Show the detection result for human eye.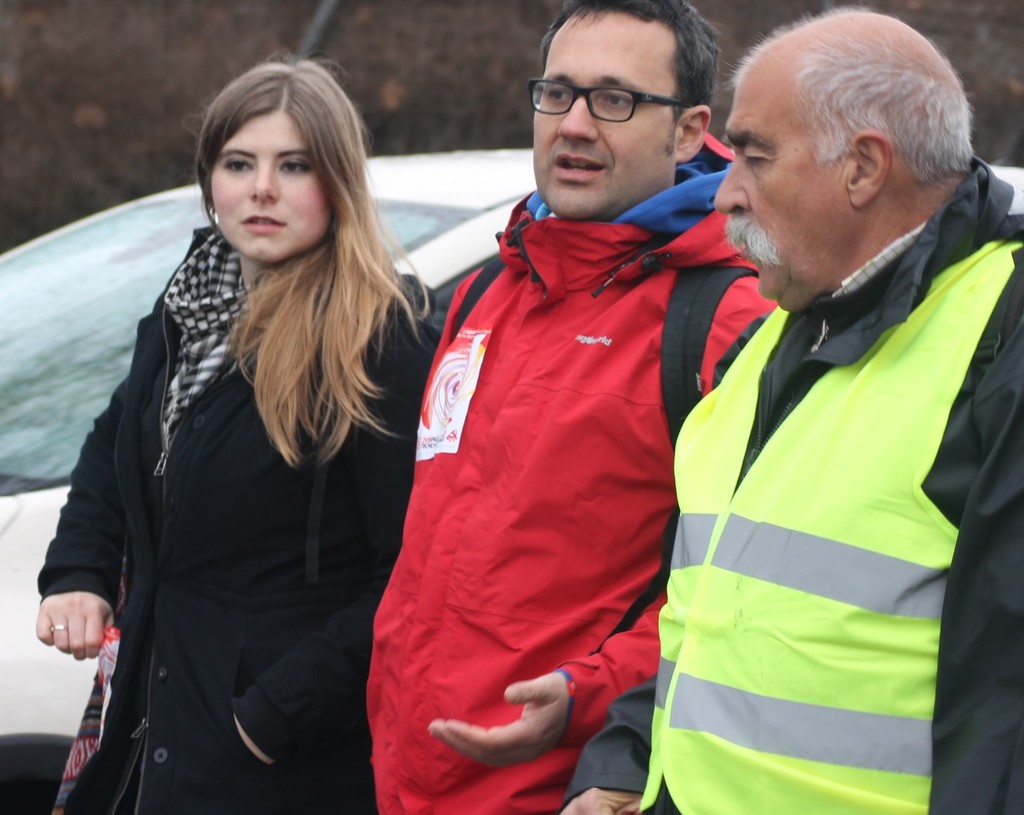
545 83 573 106.
